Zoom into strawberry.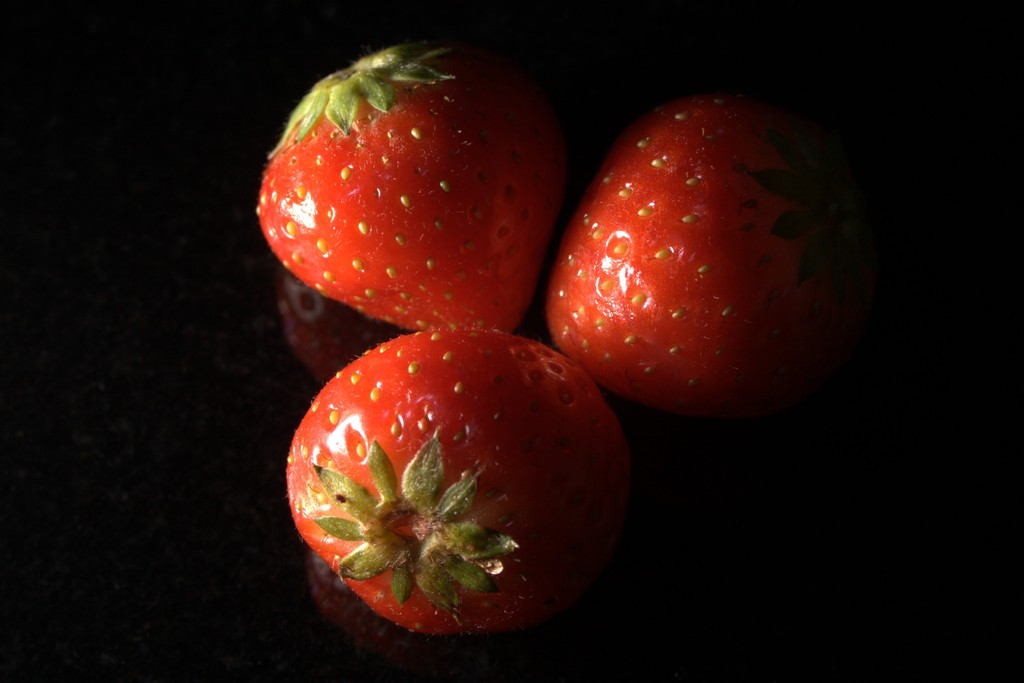
Zoom target: (x1=266, y1=39, x2=573, y2=340).
